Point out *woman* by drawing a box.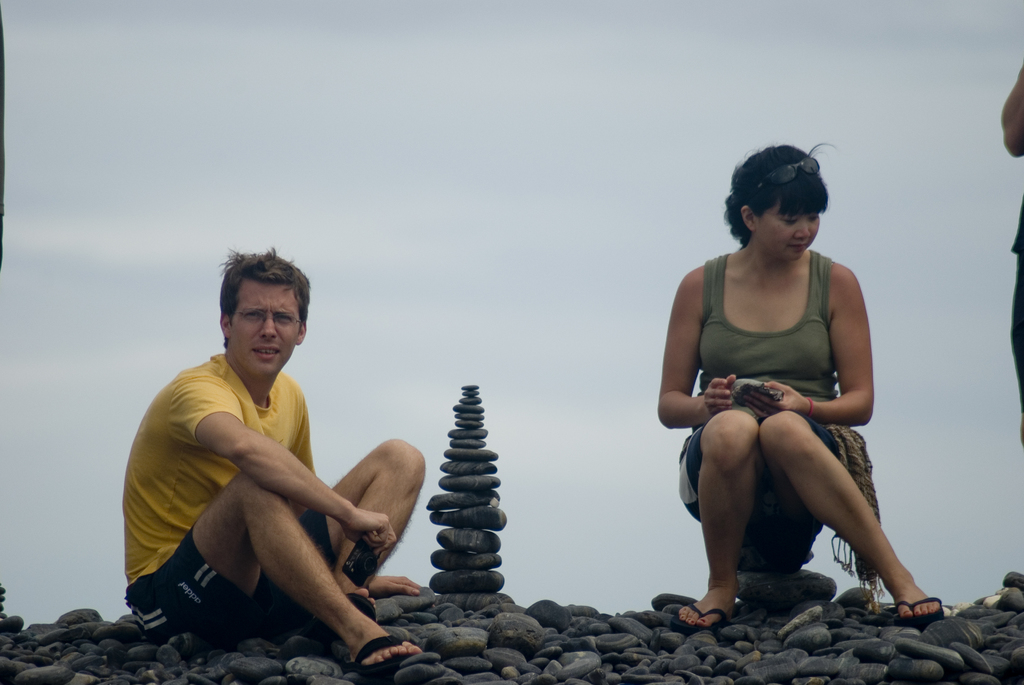
637,144,922,623.
